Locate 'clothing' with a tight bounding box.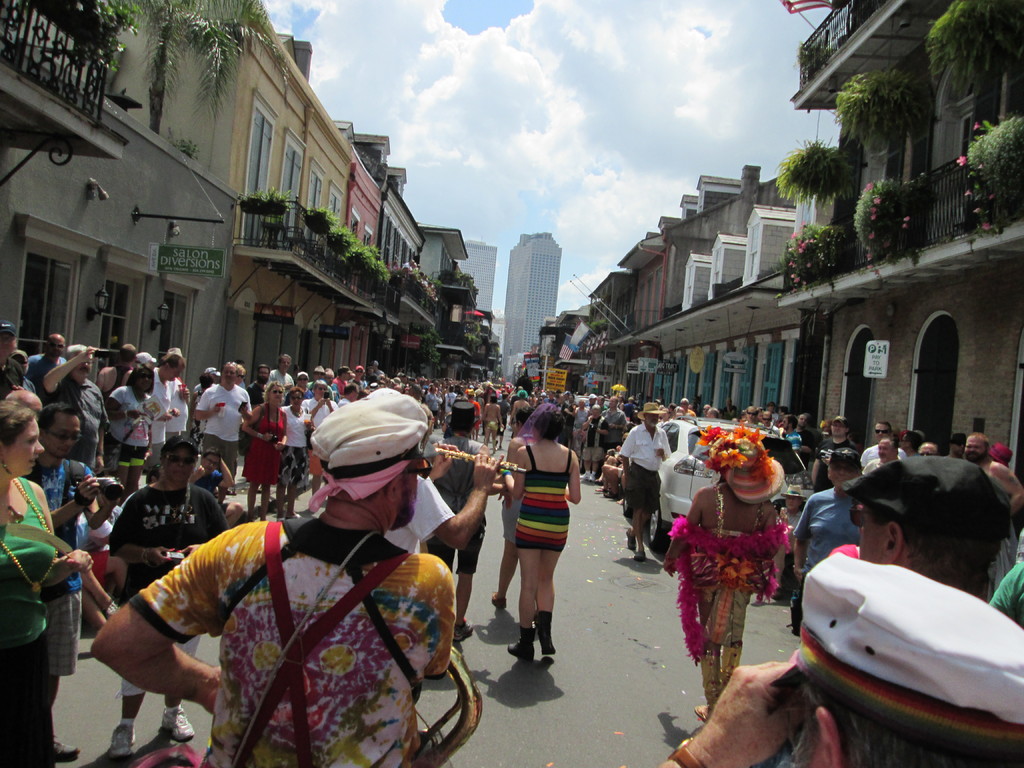
BBox(991, 563, 1023, 631).
